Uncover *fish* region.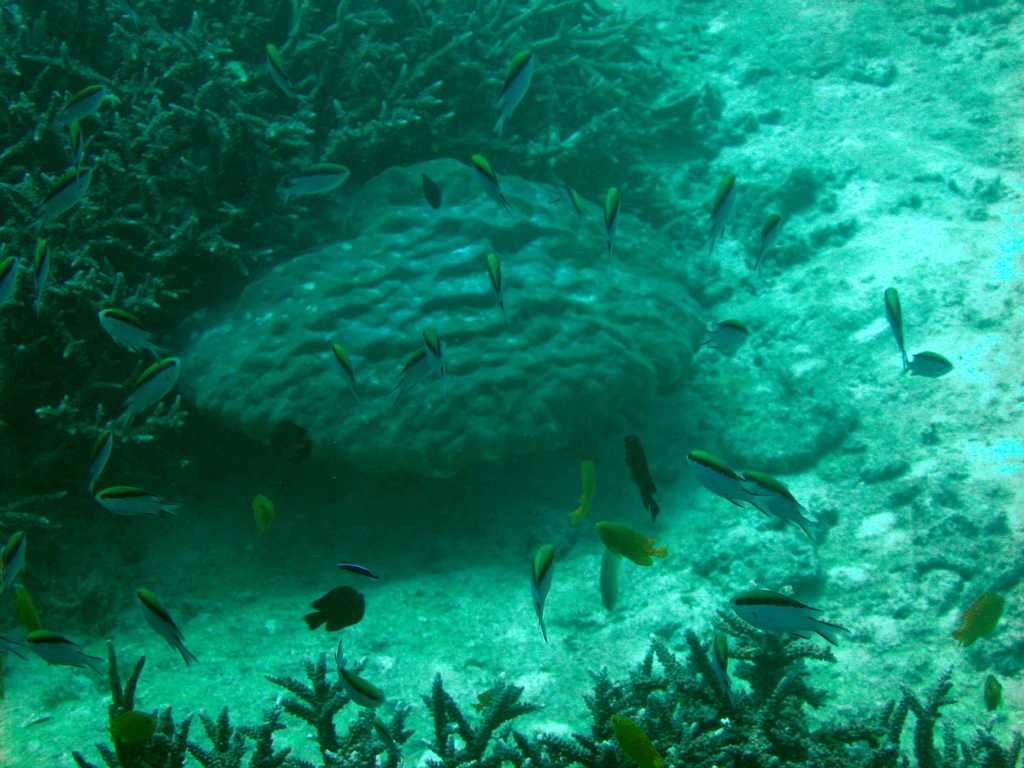
Uncovered: crop(599, 182, 623, 255).
